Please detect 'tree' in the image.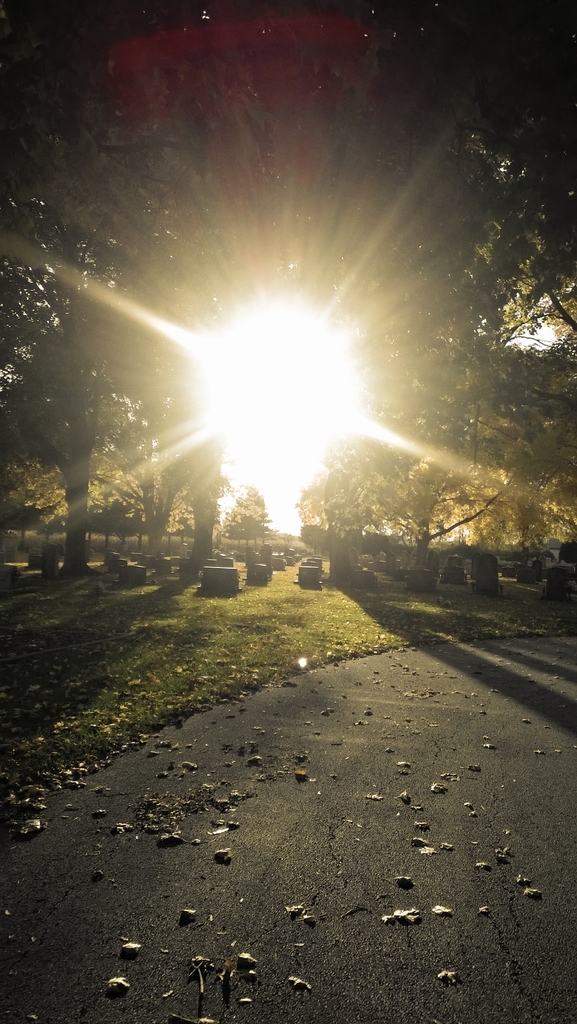
pyautogui.locateOnScreen(9, 1, 576, 616).
